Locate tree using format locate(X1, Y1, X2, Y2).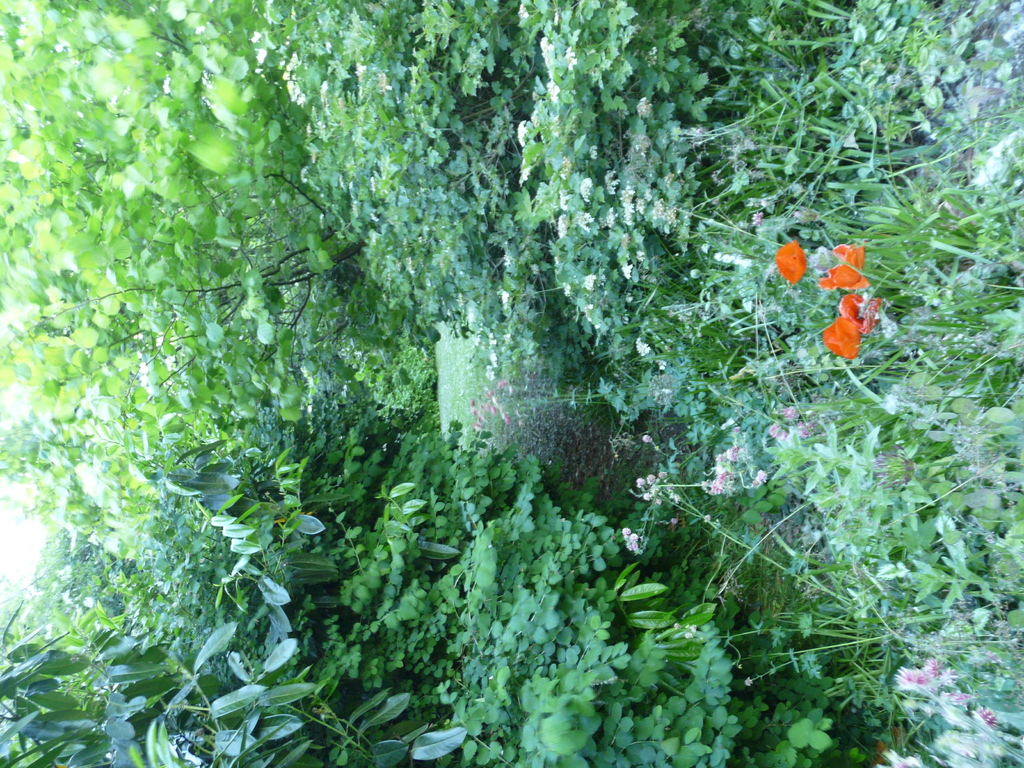
locate(0, 0, 1011, 767).
